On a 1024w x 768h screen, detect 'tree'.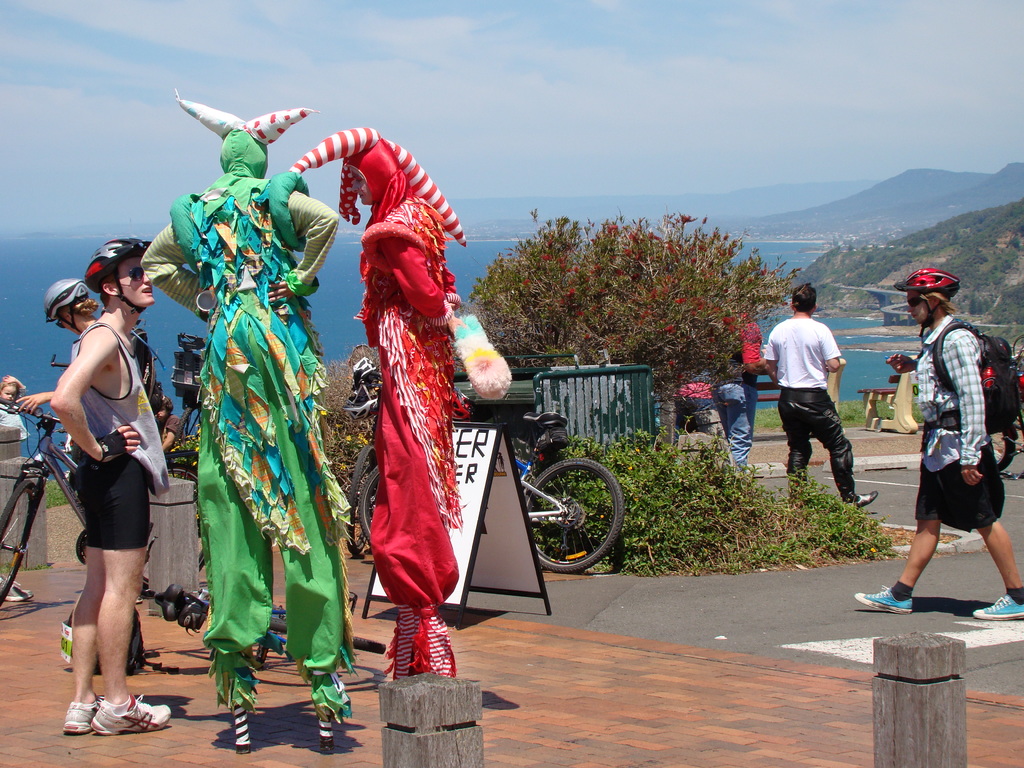
detection(470, 207, 811, 433).
